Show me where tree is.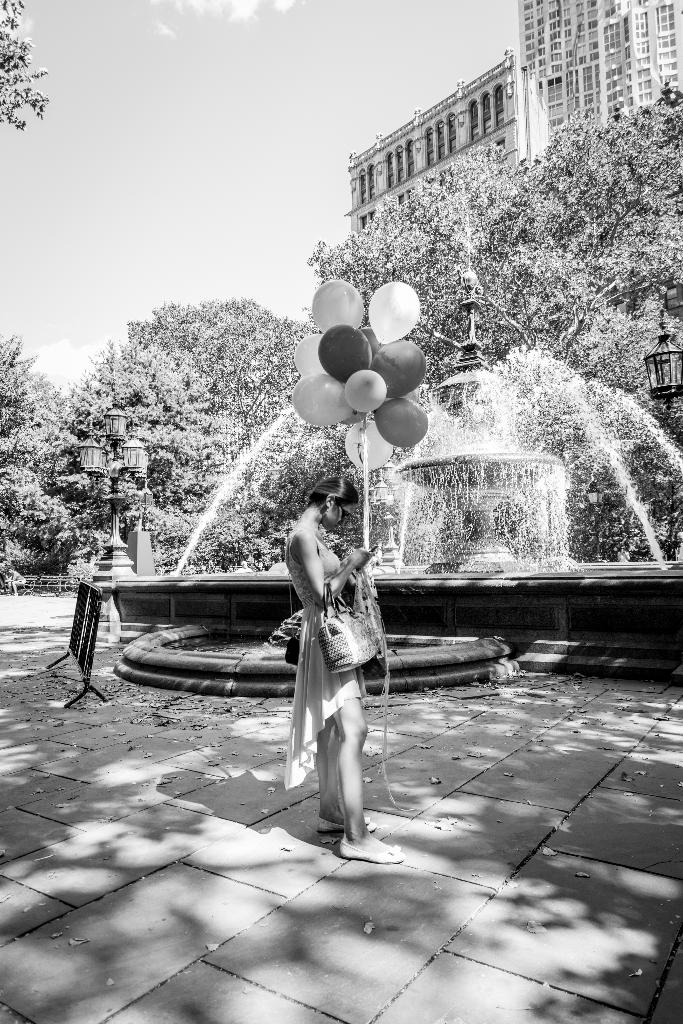
tree is at <box>0,340,67,596</box>.
